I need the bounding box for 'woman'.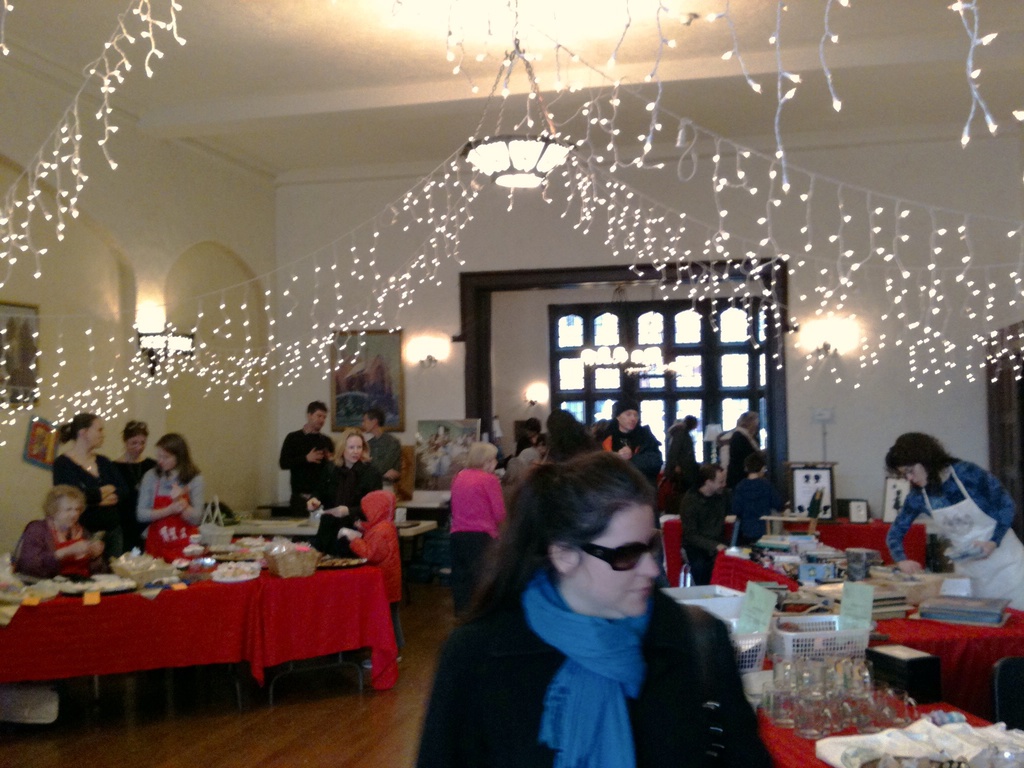
Here it is: rect(421, 450, 769, 763).
